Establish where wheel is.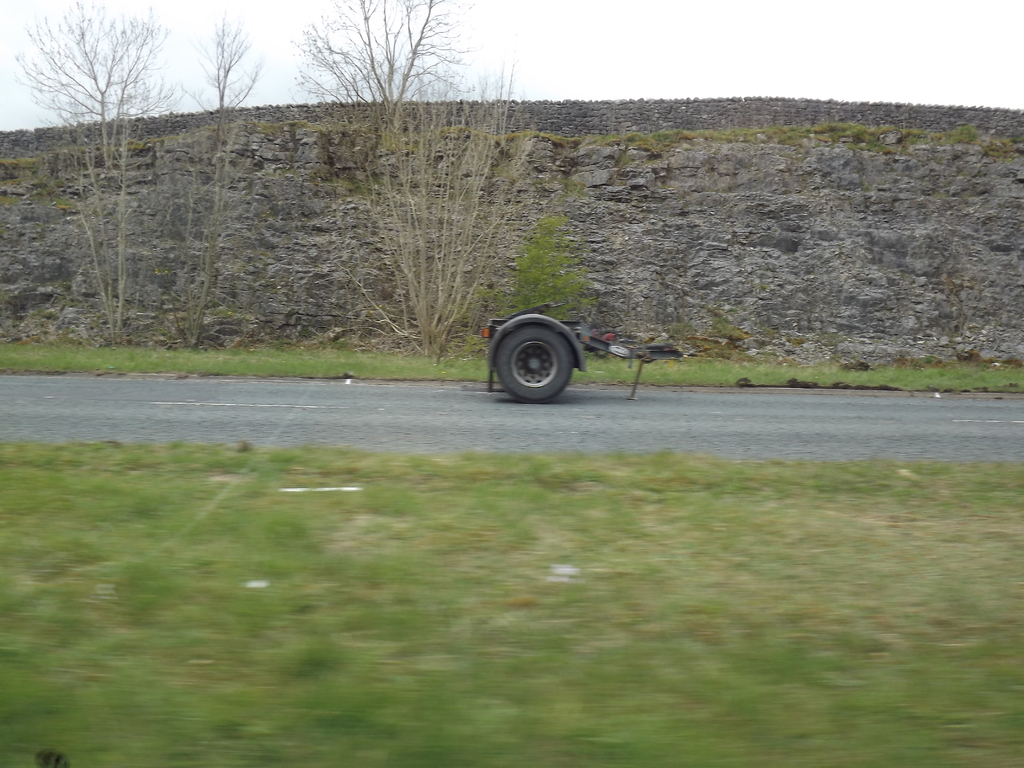
Established at {"x1": 484, "y1": 316, "x2": 581, "y2": 401}.
